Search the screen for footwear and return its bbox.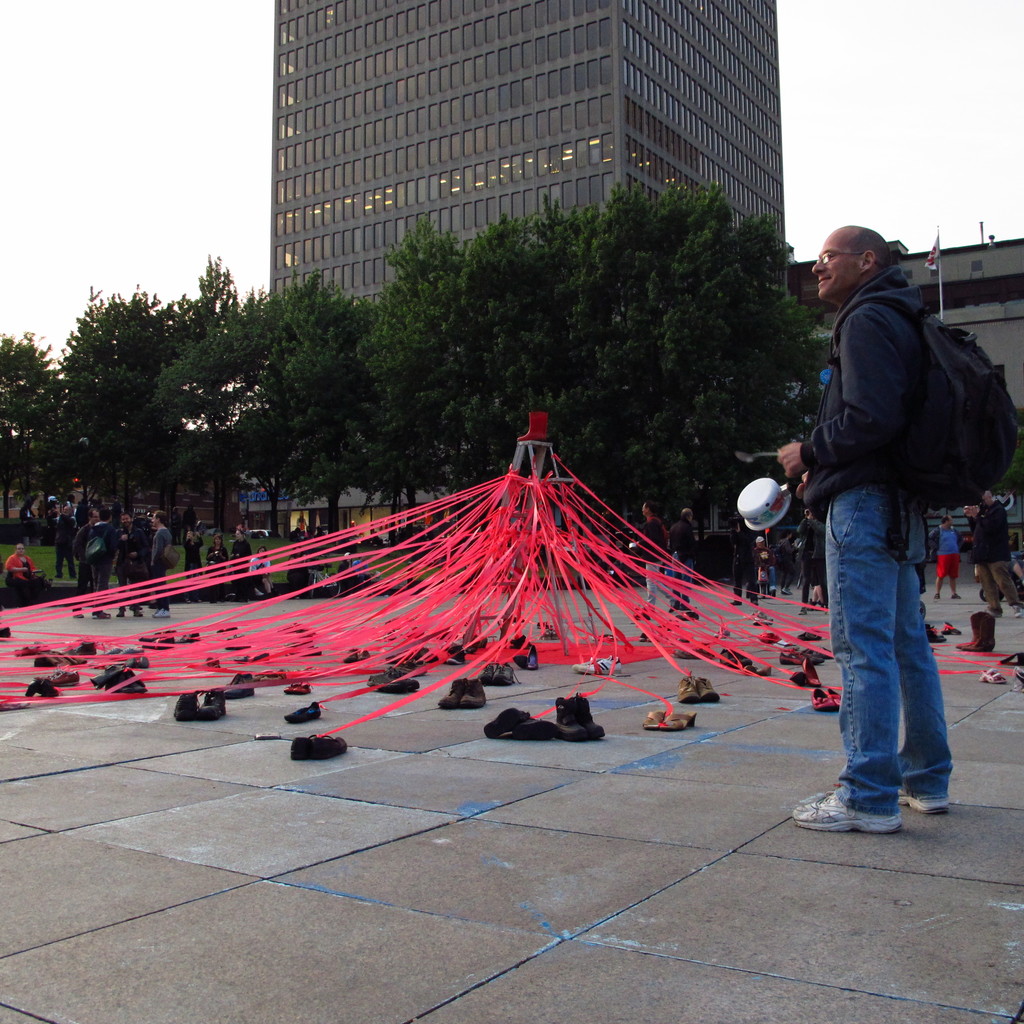
Found: <region>803, 659, 817, 693</region>.
